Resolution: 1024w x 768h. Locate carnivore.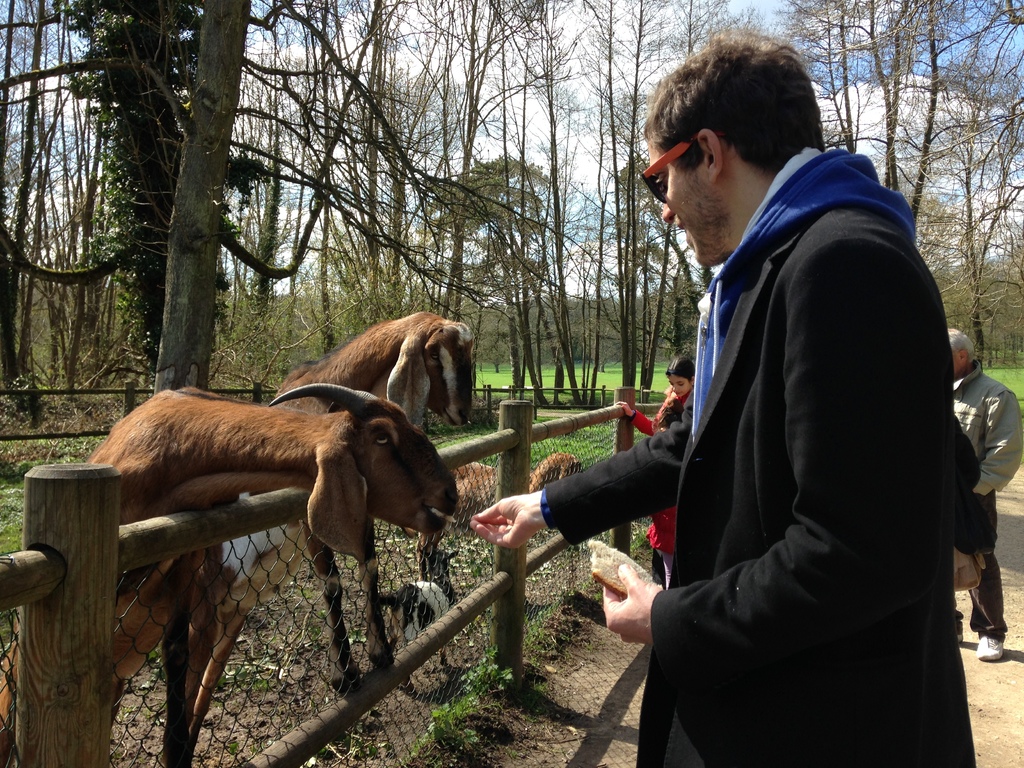
{"x1": 620, "y1": 360, "x2": 700, "y2": 582}.
